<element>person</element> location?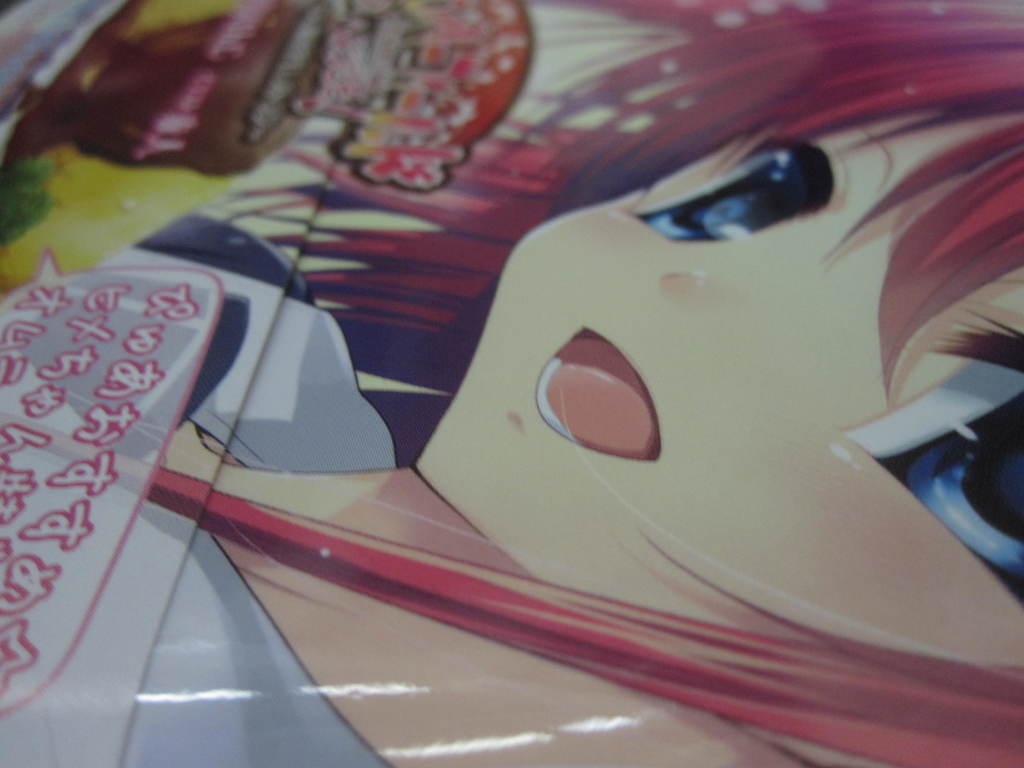
<box>0,0,1023,767</box>
